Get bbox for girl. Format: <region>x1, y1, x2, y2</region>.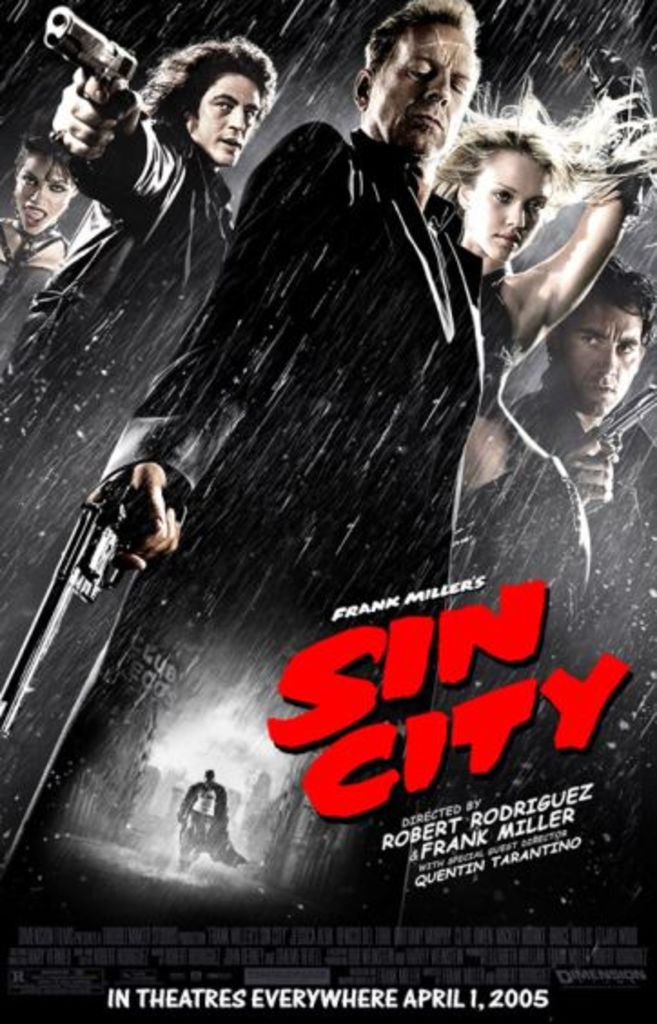
<region>0, 118, 74, 372</region>.
